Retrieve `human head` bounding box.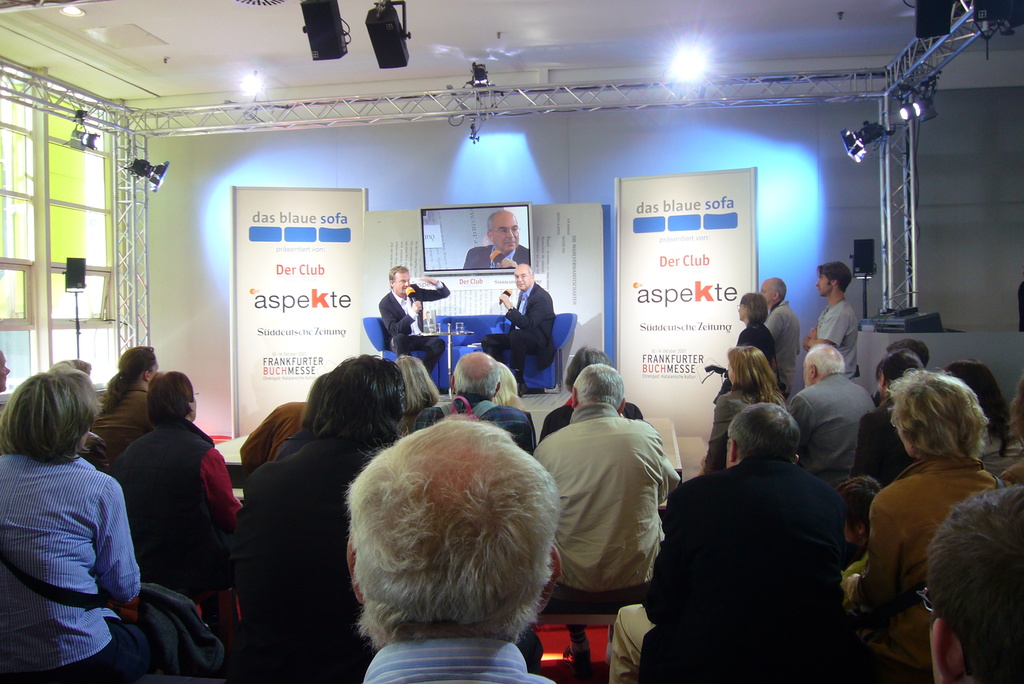
Bounding box: (726, 345, 770, 391).
